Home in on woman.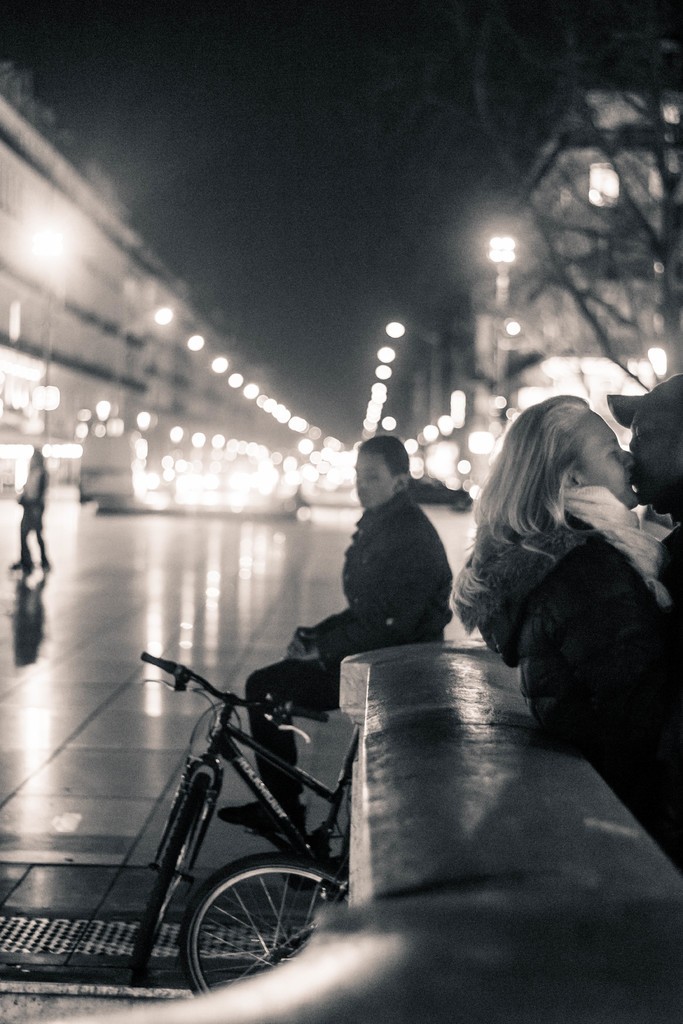
Homed in at [446,366,677,763].
